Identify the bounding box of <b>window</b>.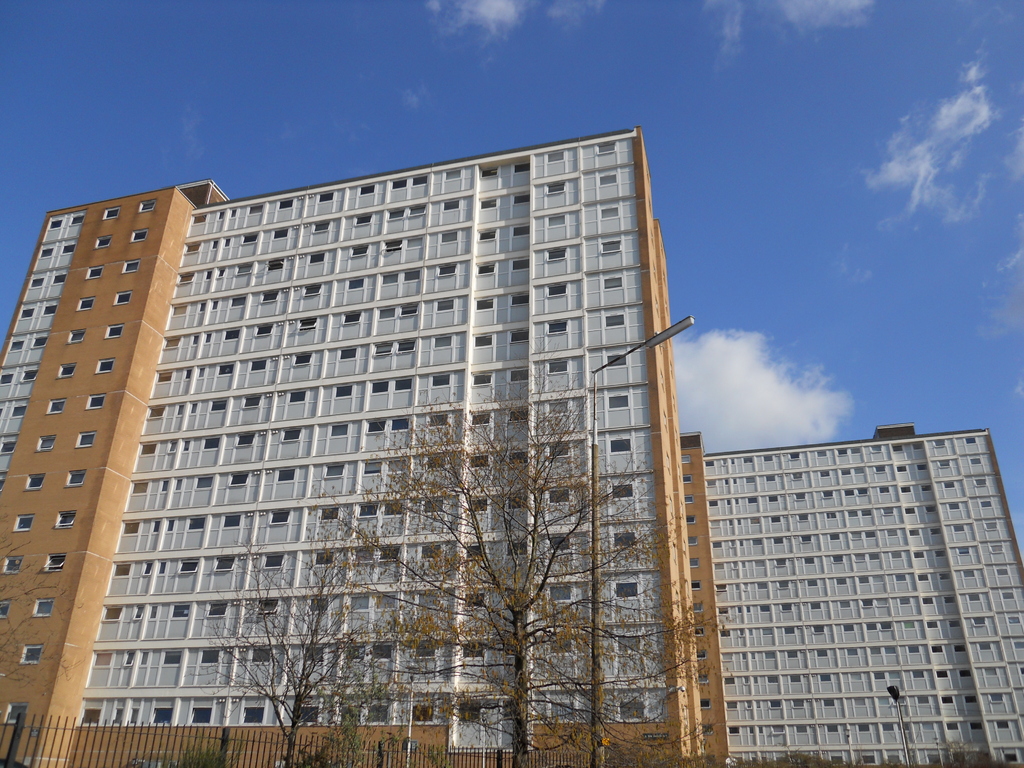
[367,383,389,396].
